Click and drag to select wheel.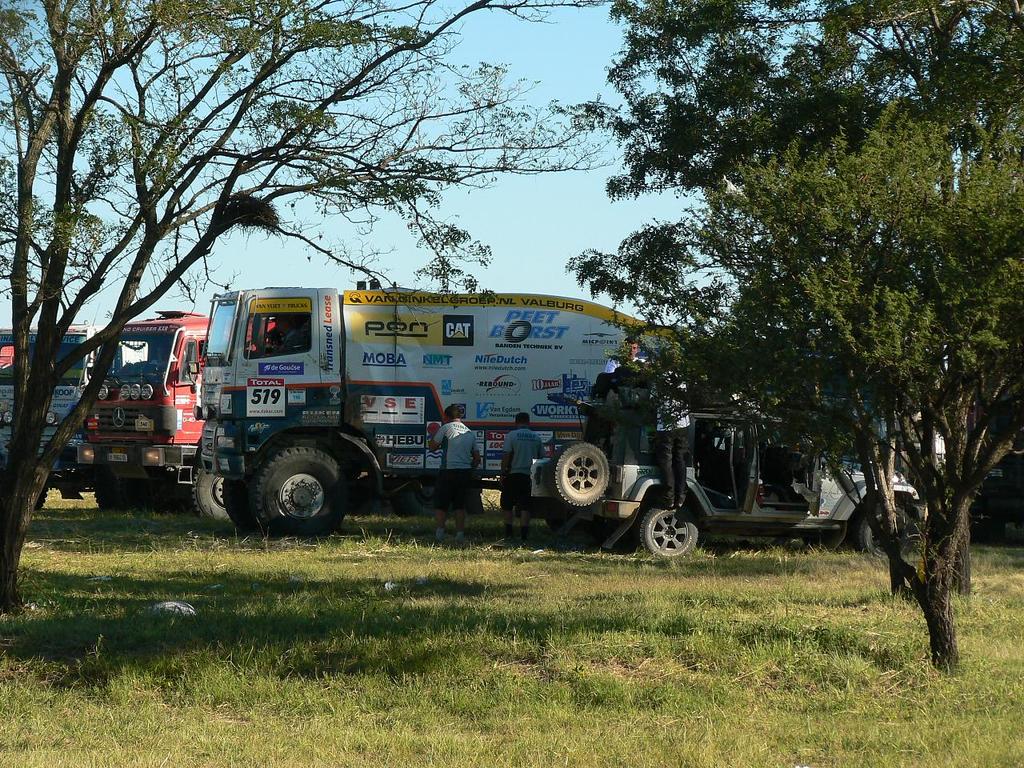
Selection: crop(183, 462, 234, 527).
